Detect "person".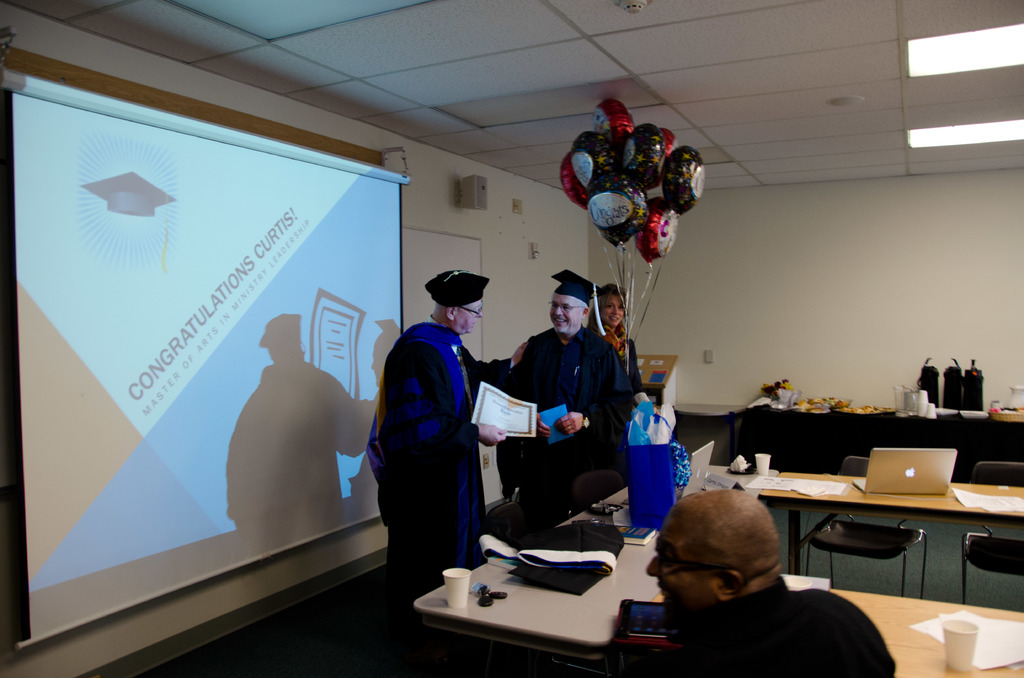
Detected at 378:270:499:617.
